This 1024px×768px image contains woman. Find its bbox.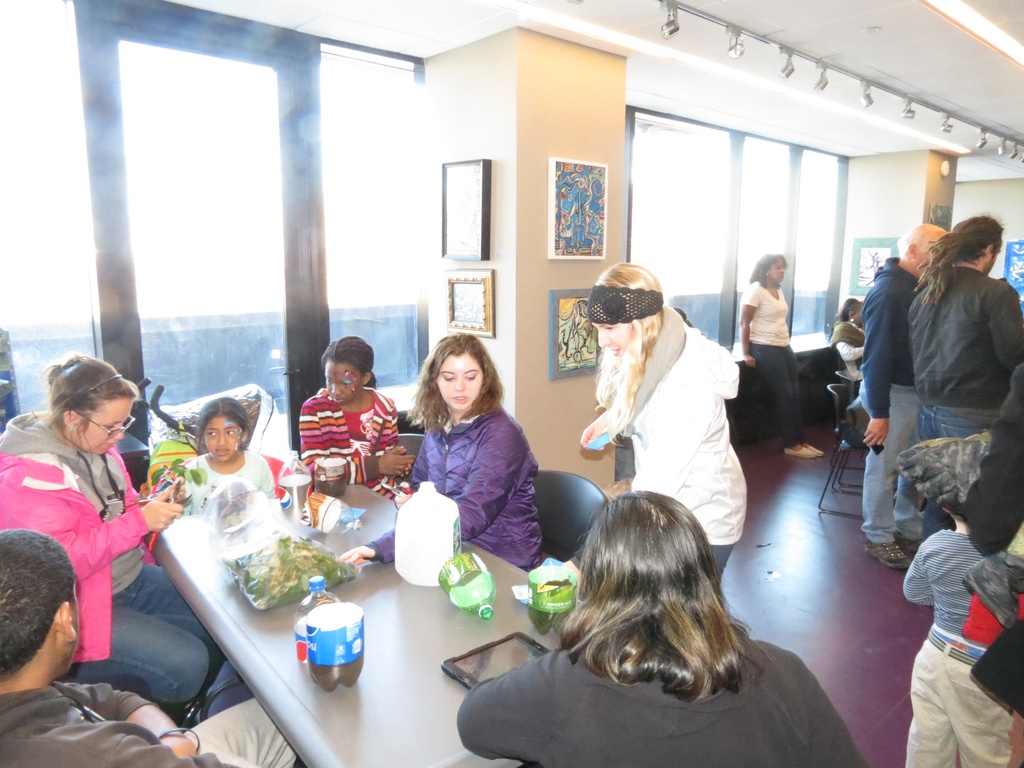
rect(0, 353, 226, 718).
